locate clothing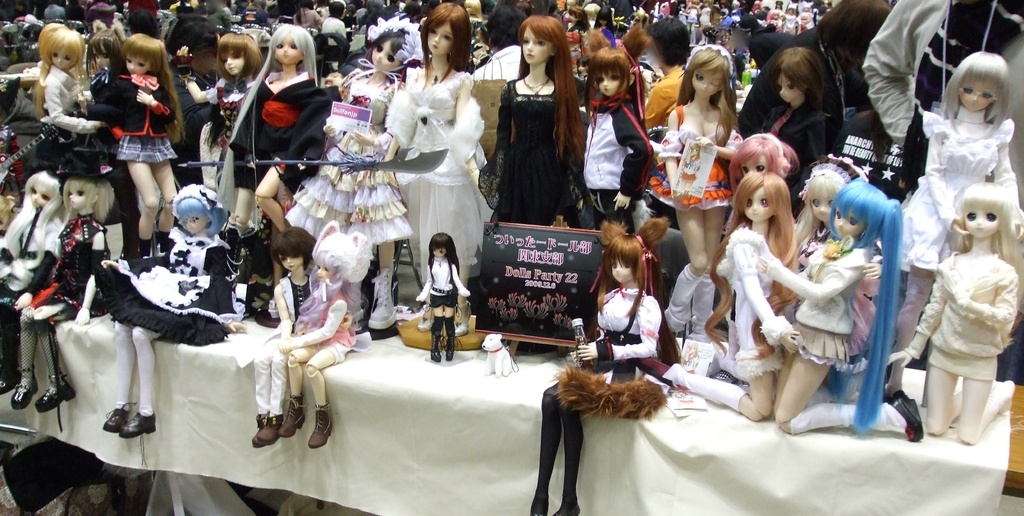
bbox(382, 57, 496, 287)
